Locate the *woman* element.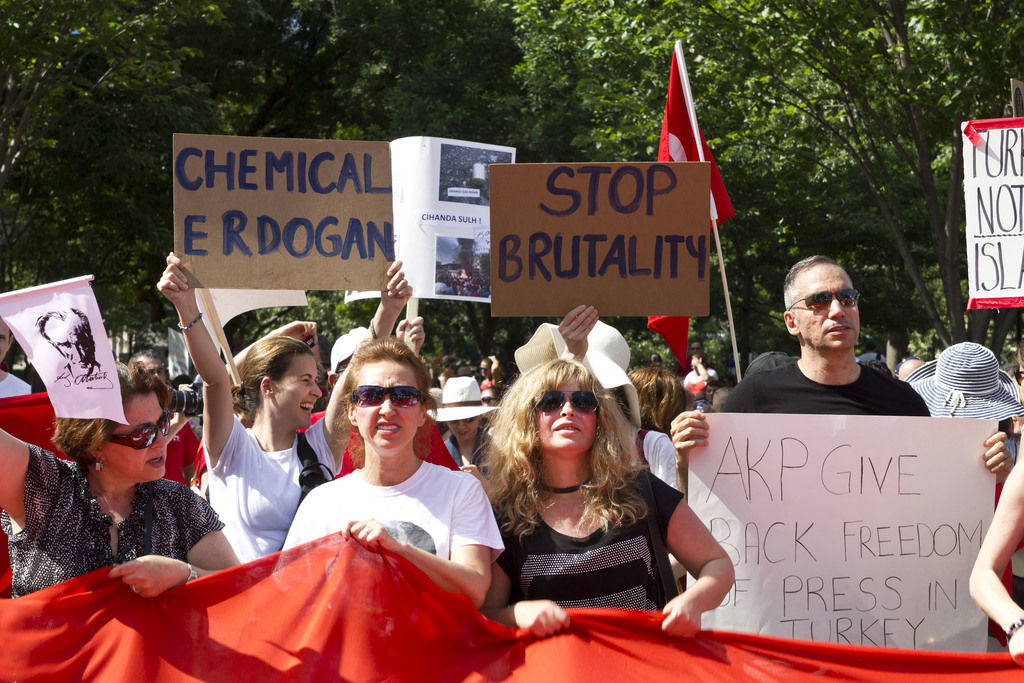
Element bbox: locate(273, 336, 506, 620).
